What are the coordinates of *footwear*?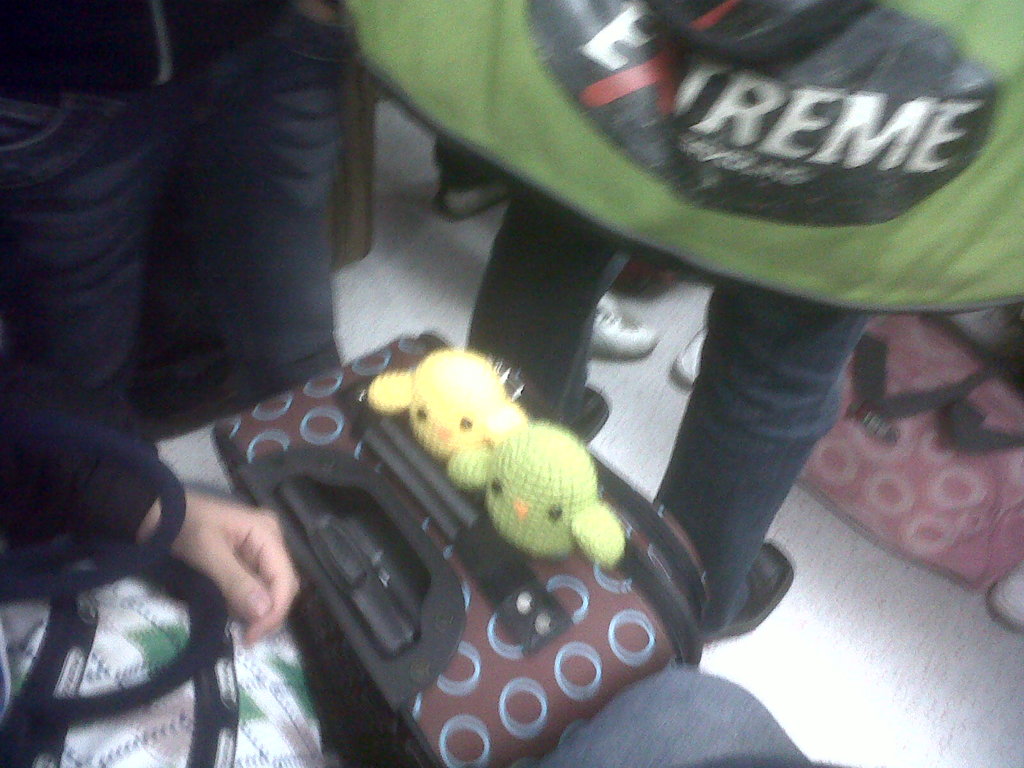
locate(592, 285, 664, 364).
